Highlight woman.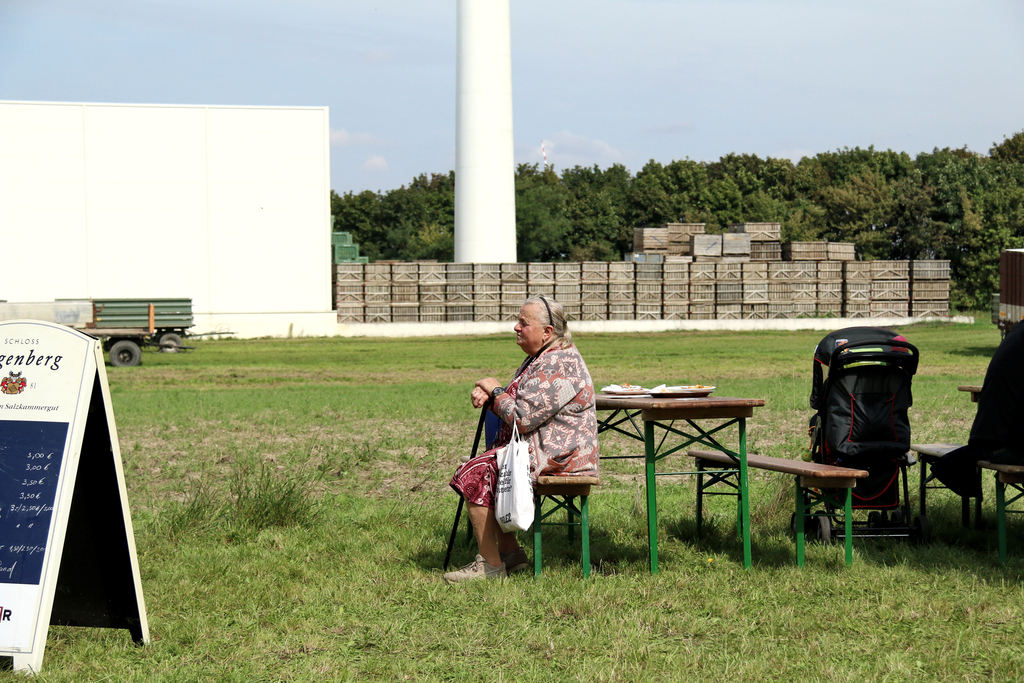
Highlighted region: l=471, t=308, r=606, b=593.
